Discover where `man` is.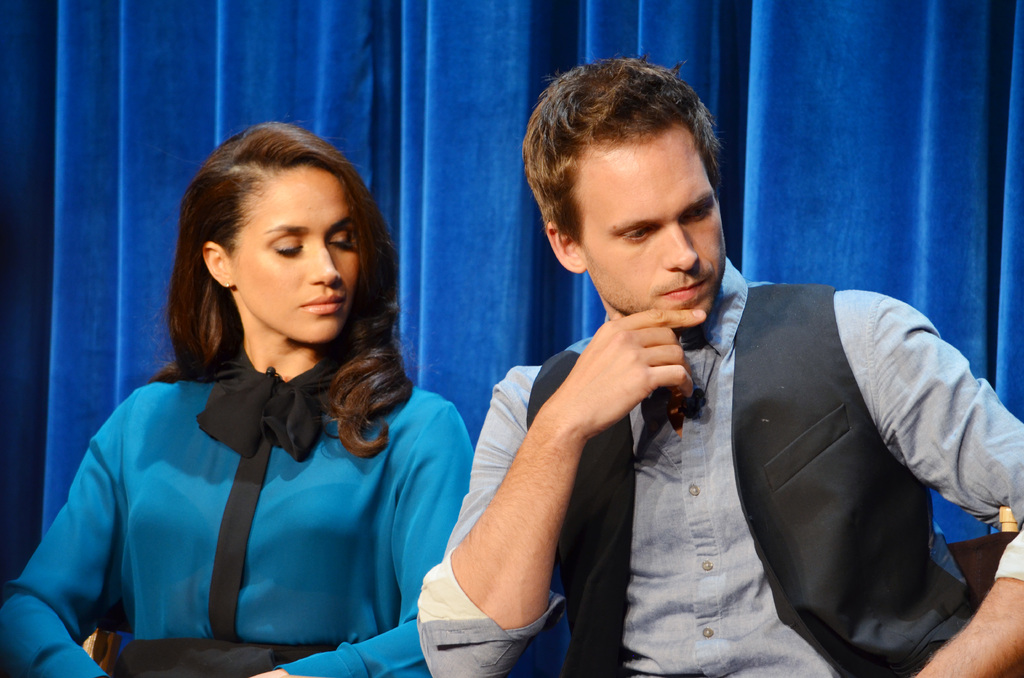
Discovered at {"x1": 410, "y1": 59, "x2": 1023, "y2": 677}.
